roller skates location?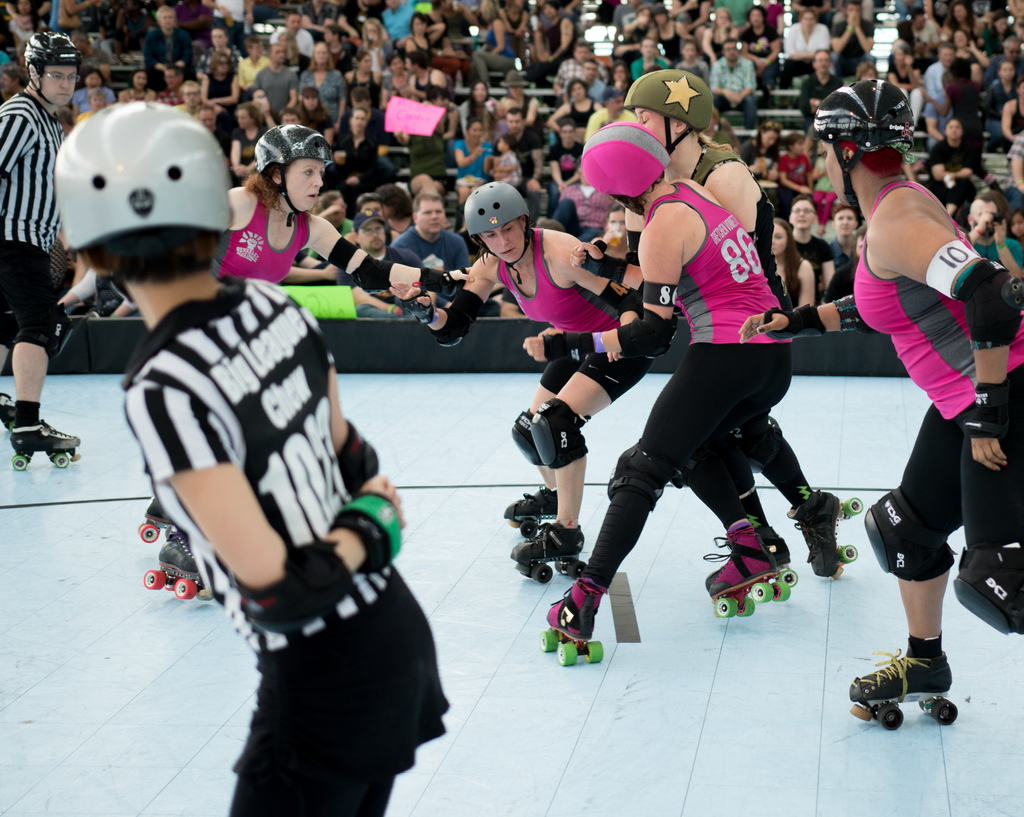
box(754, 525, 802, 588)
